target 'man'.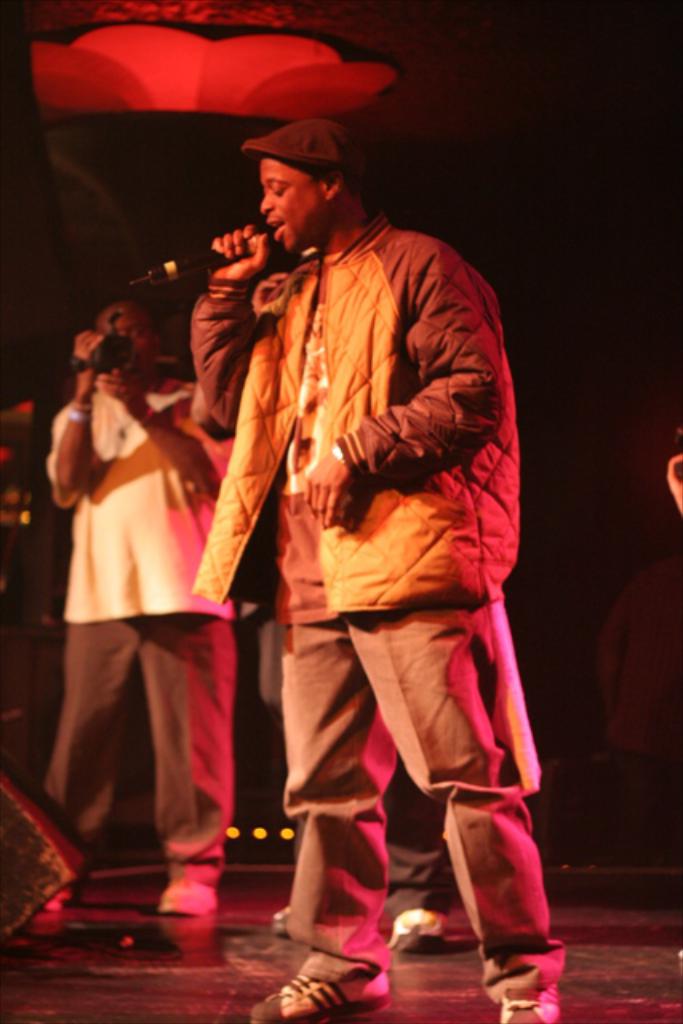
Target region: bbox=(40, 302, 234, 922).
